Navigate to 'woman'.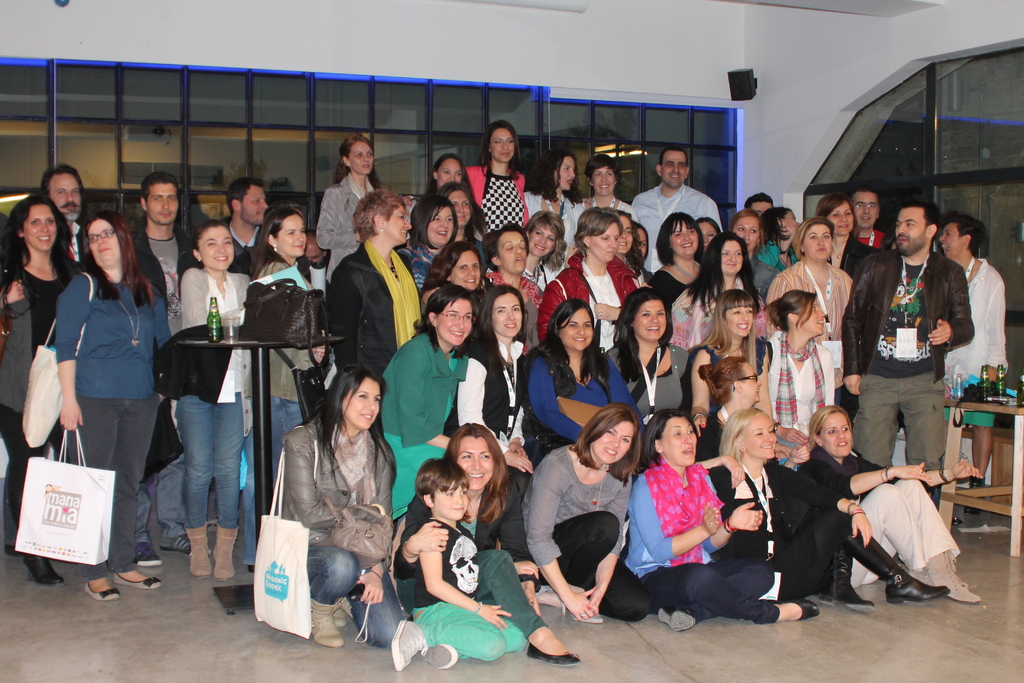
Navigation target: left=441, top=284, right=545, bottom=497.
